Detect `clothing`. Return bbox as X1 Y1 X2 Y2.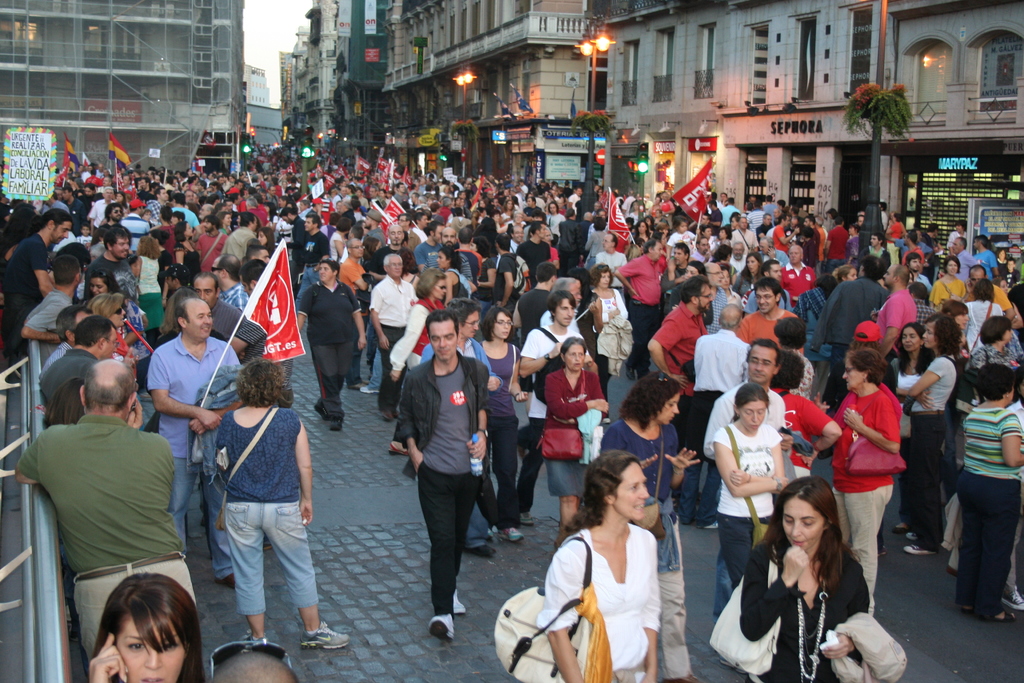
892 365 924 395.
